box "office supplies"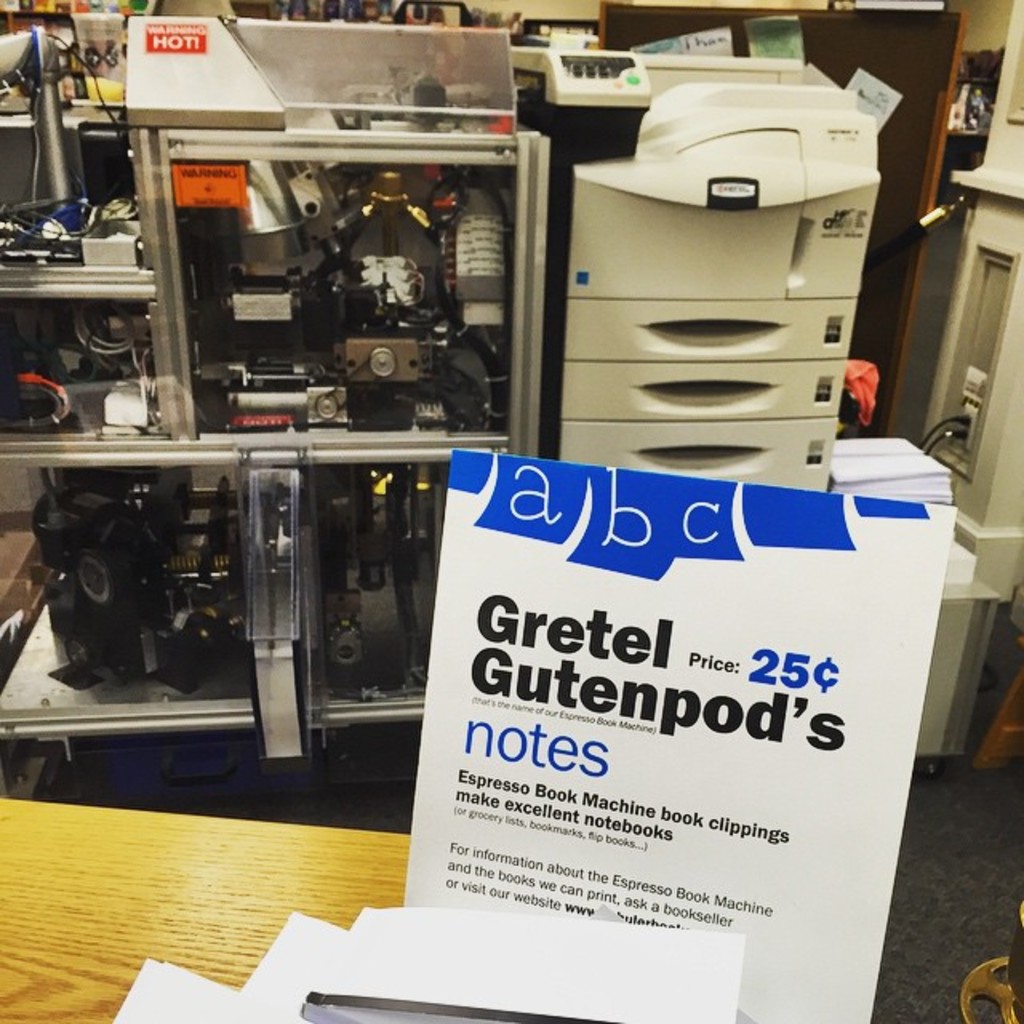
bbox=[434, 182, 525, 325]
